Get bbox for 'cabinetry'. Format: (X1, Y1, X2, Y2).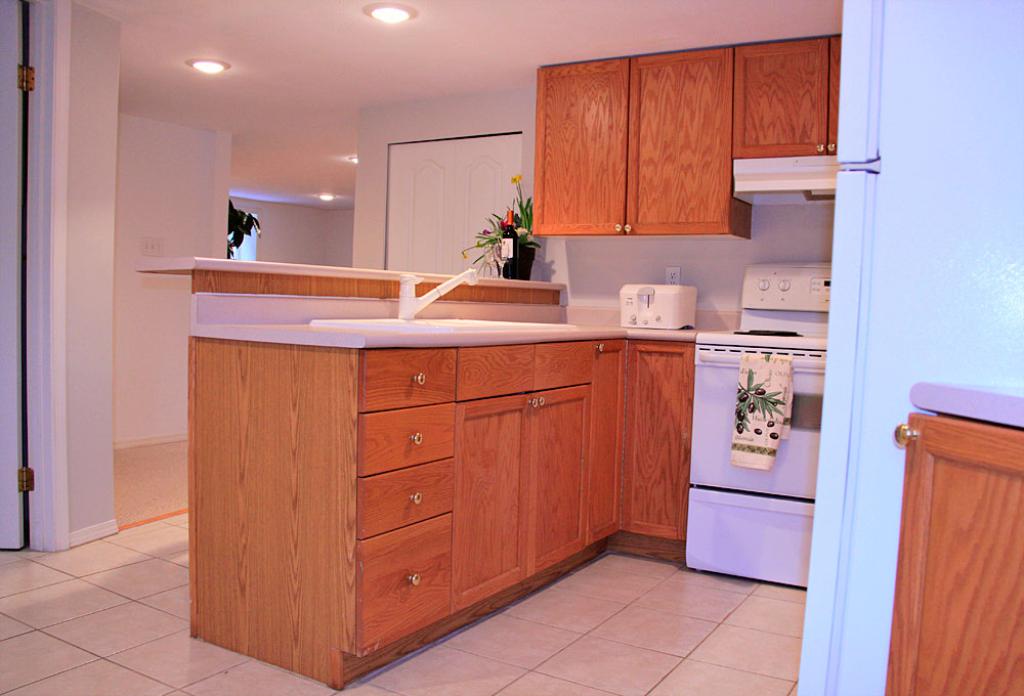
(440, 331, 636, 601).
